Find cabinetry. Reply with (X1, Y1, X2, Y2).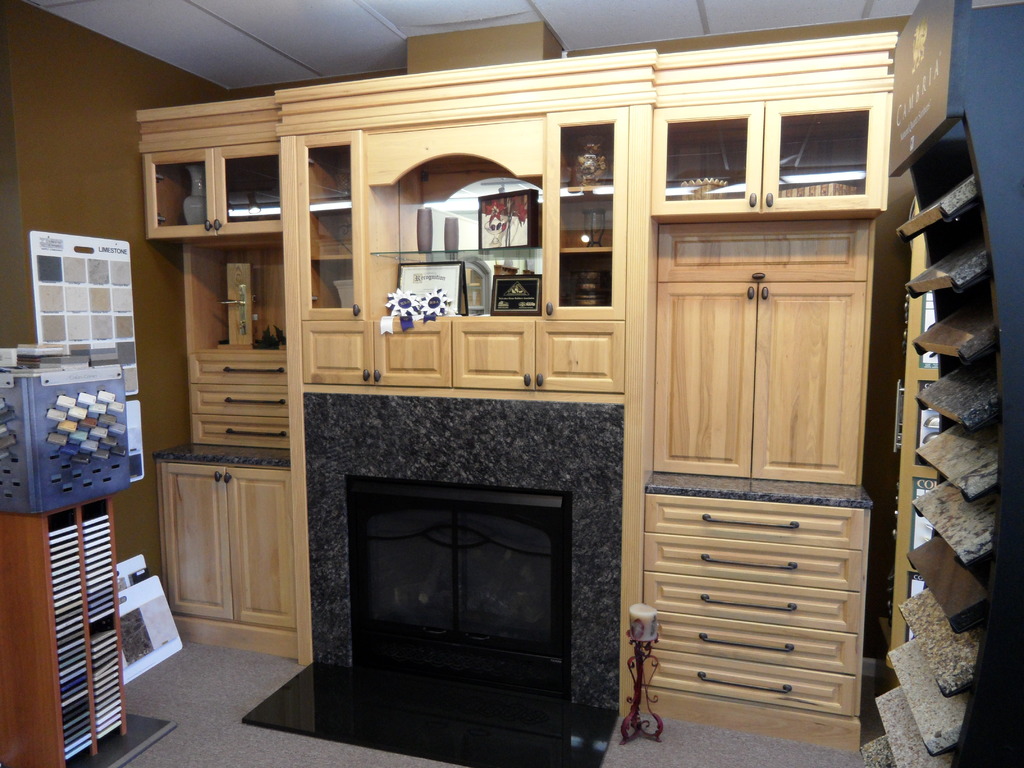
(284, 132, 359, 328).
